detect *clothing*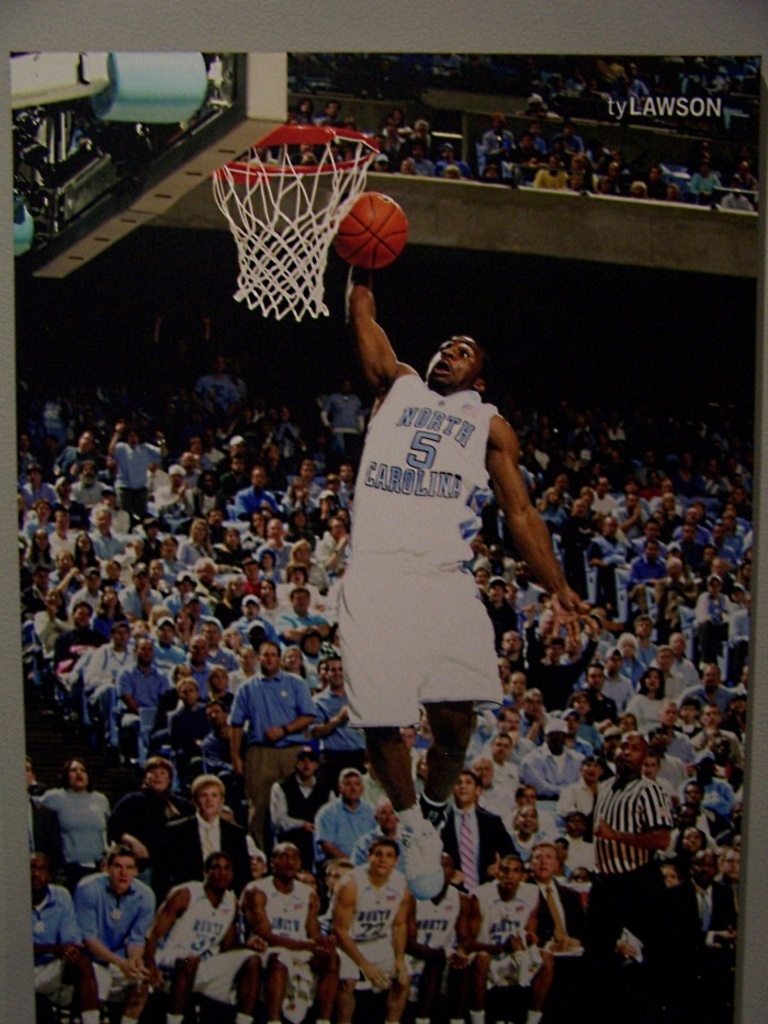
rect(111, 436, 159, 514)
